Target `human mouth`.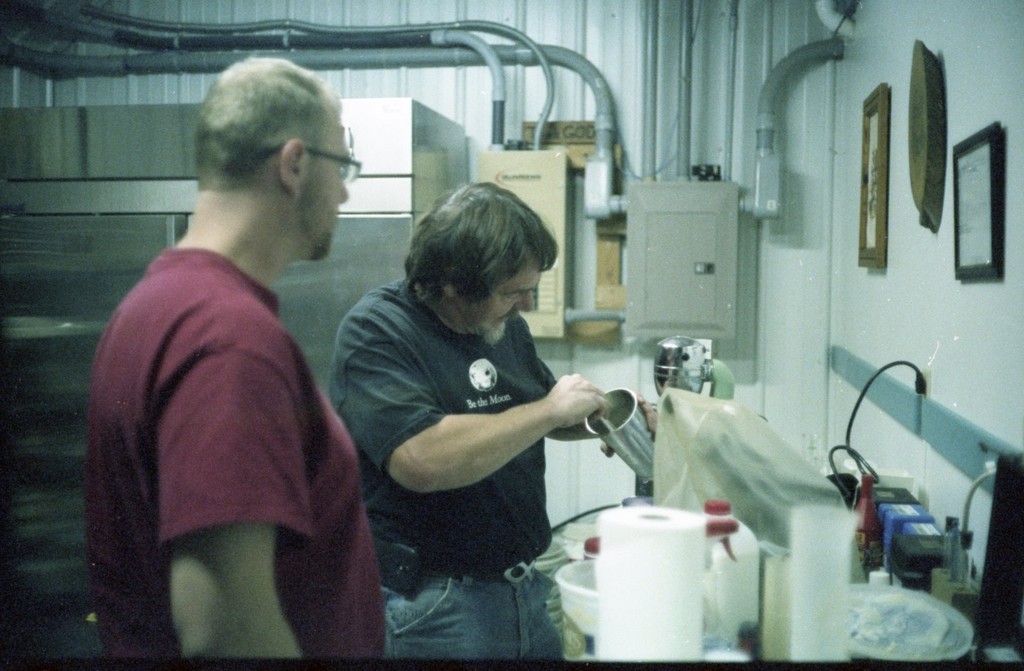
Target region: 332,207,348,225.
